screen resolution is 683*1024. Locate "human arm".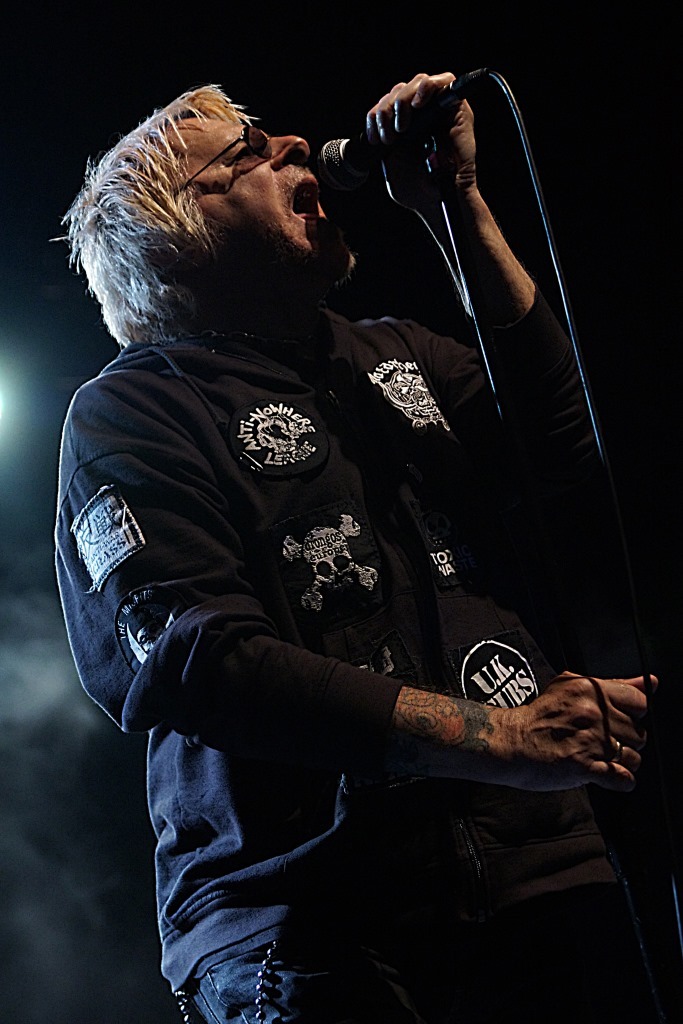
<region>367, 67, 582, 465</region>.
